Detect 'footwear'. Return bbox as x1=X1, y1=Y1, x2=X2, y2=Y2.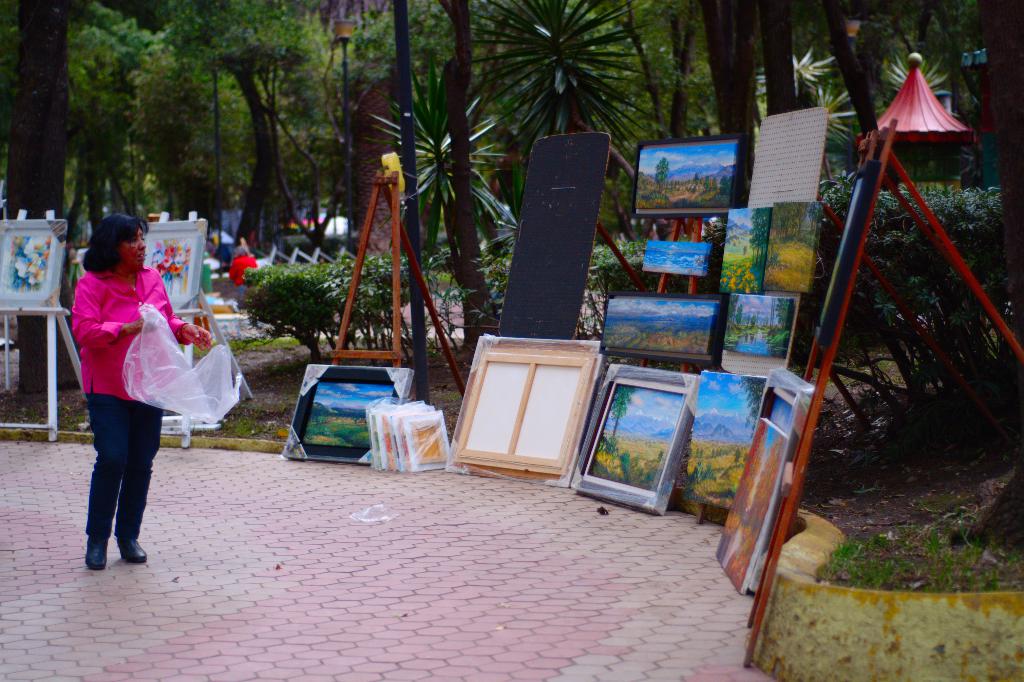
x1=84, y1=535, x2=109, y2=570.
